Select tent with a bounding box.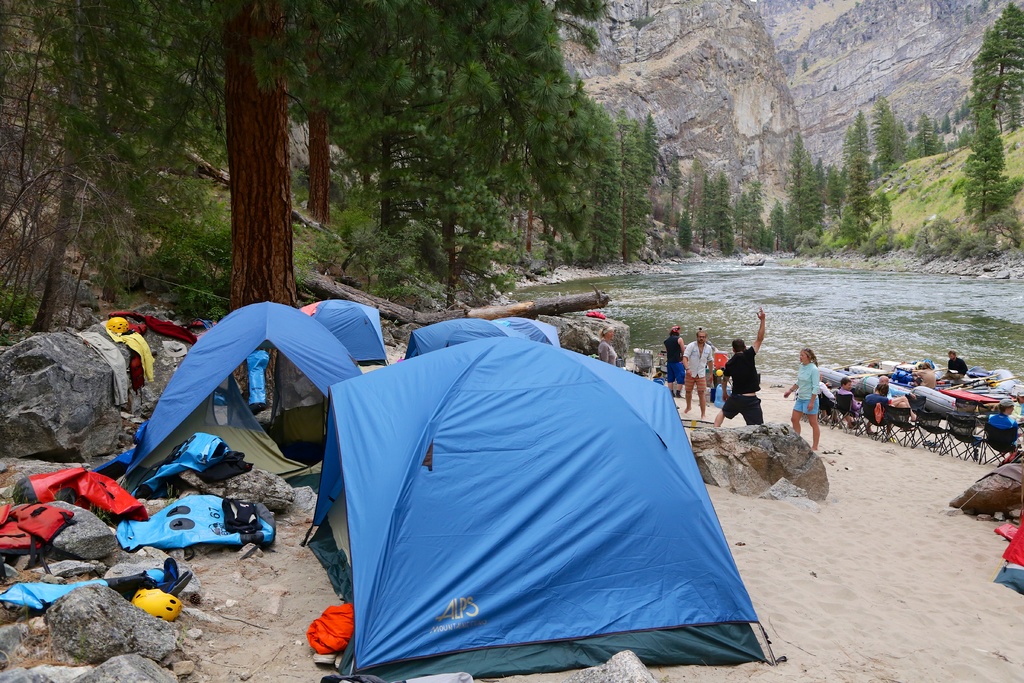
bbox=[305, 317, 774, 679].
